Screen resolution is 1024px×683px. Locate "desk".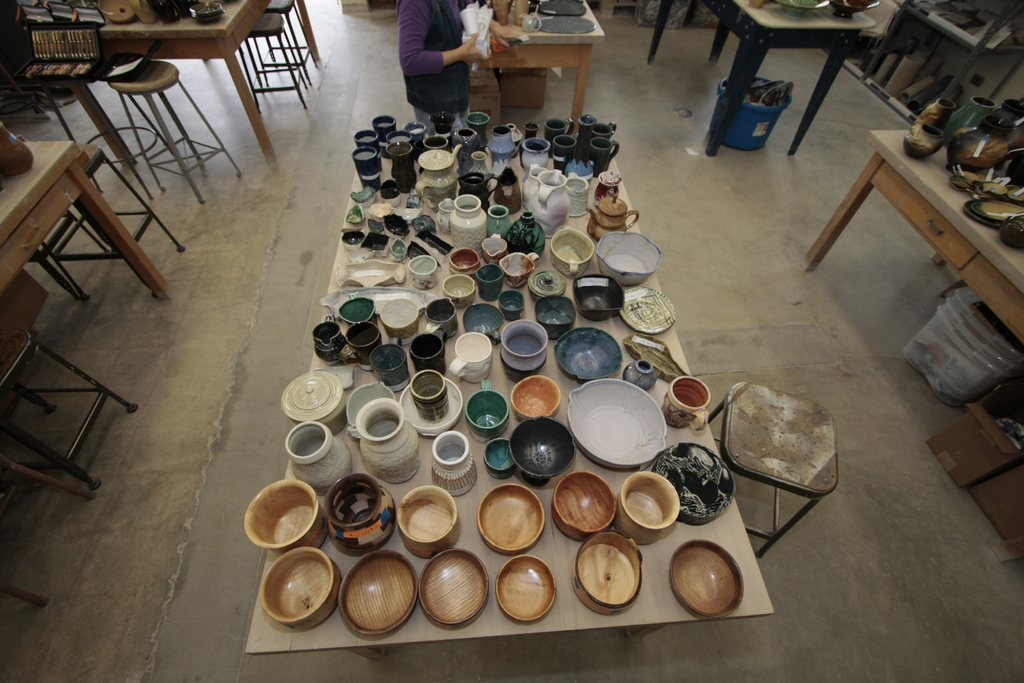
[x1=246, y1=142, x2=774, y2=662].
